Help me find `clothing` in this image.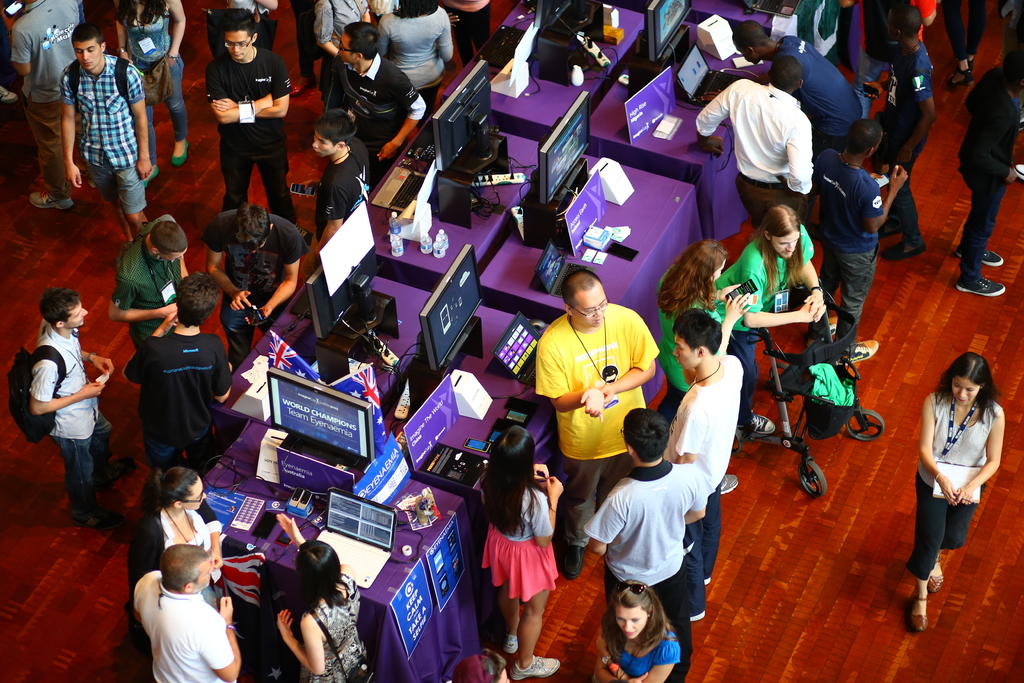
Found it: [x1=63, y1=47, x2=145, y2=215].
